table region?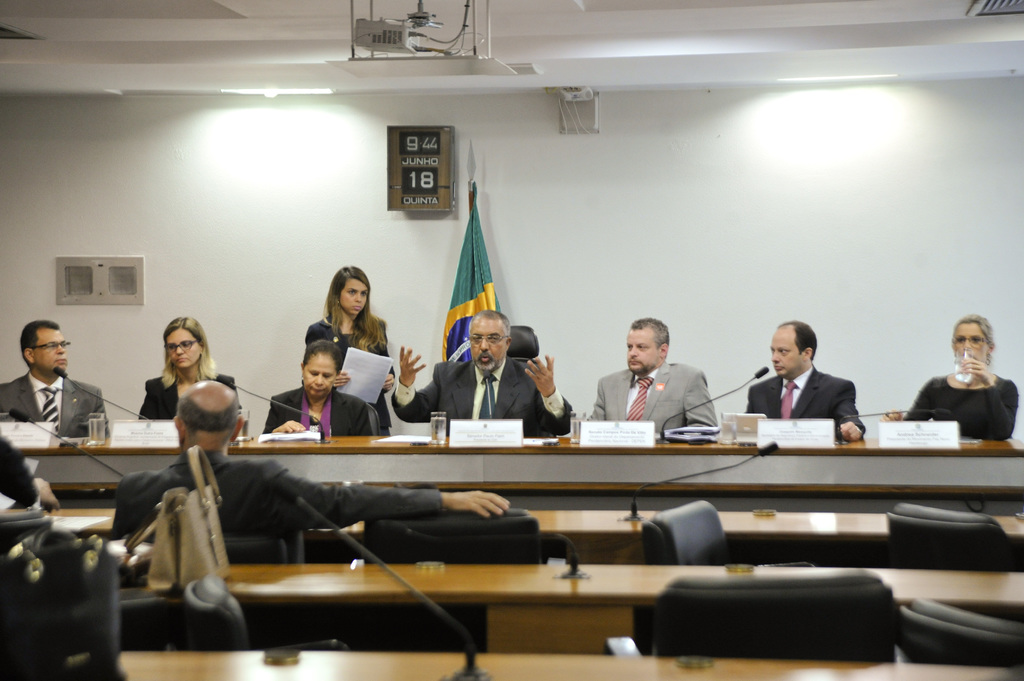
(left=0, top=642, right=1021, bottom=680)
